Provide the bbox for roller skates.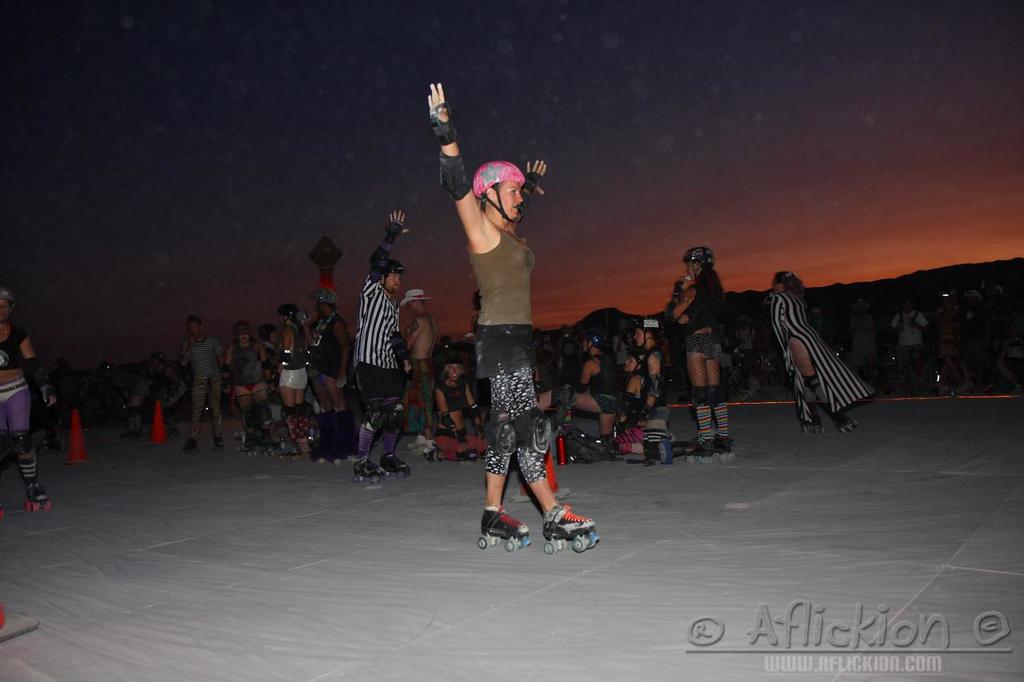
left=353, top=457, right=386, bottom=484.
